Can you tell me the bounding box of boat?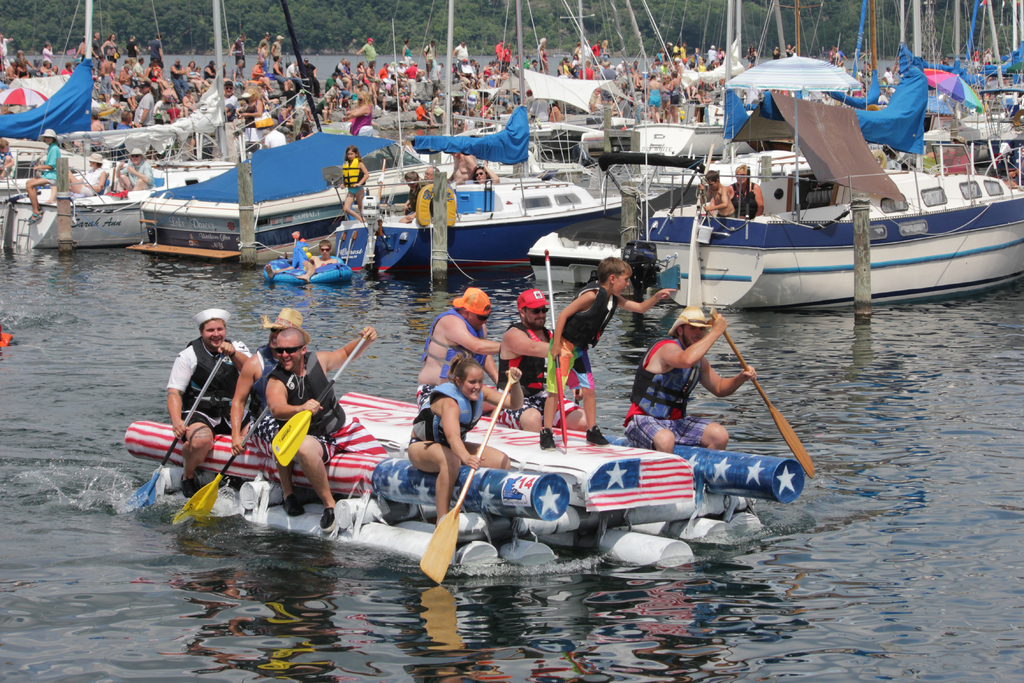
detection(0, 0, 275, 252).
